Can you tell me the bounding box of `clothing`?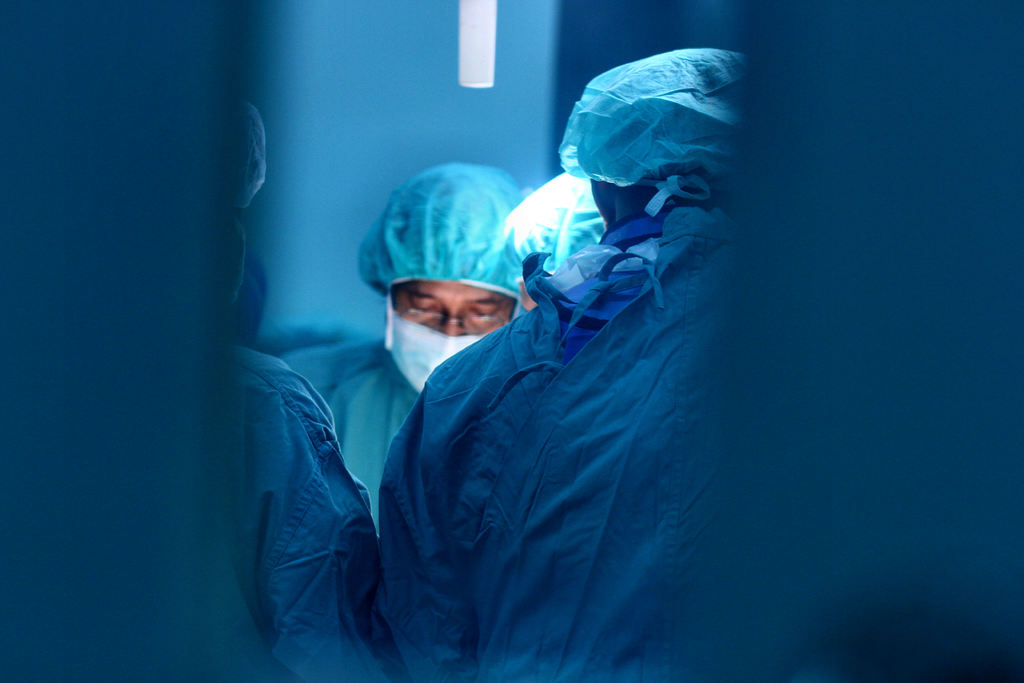
x1=401 y1=202 x2=1012 y2=677.
